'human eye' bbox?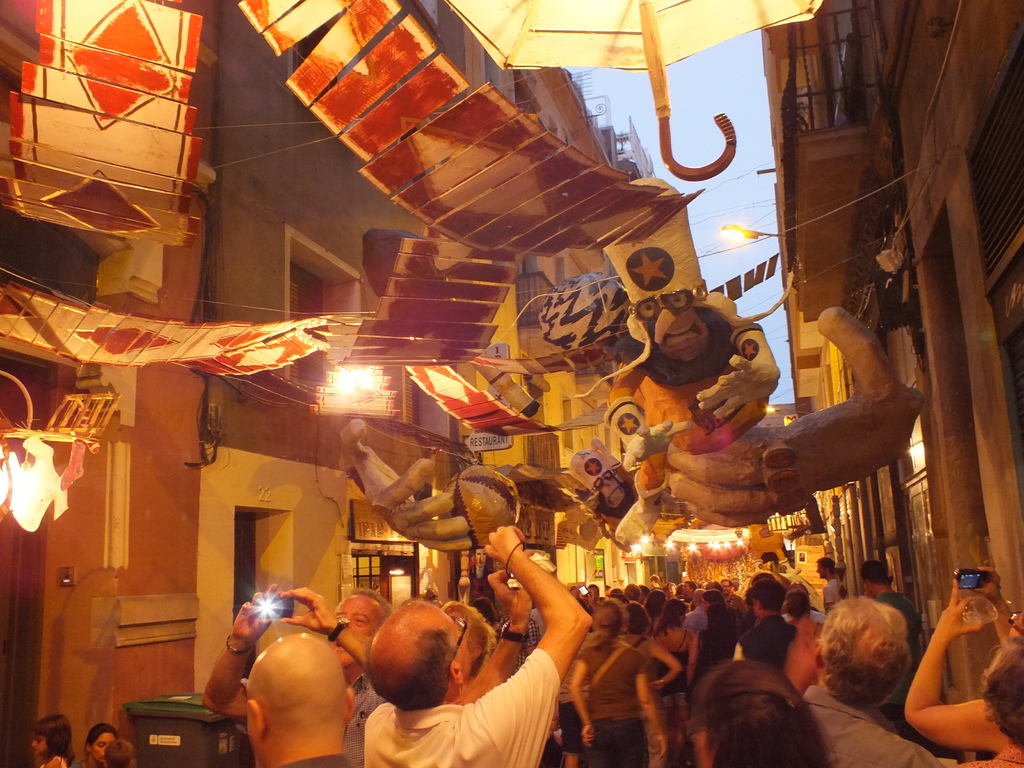
region(97, 743, 106, 749)
